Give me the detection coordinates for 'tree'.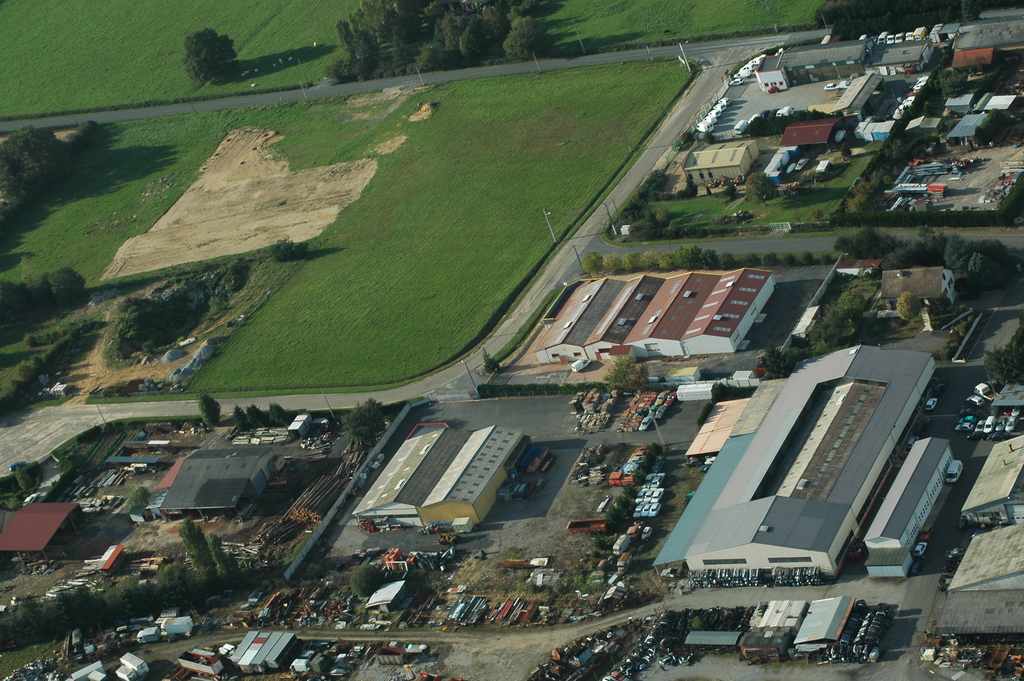
x1=194, y1=390, x2=214, y2=434.
